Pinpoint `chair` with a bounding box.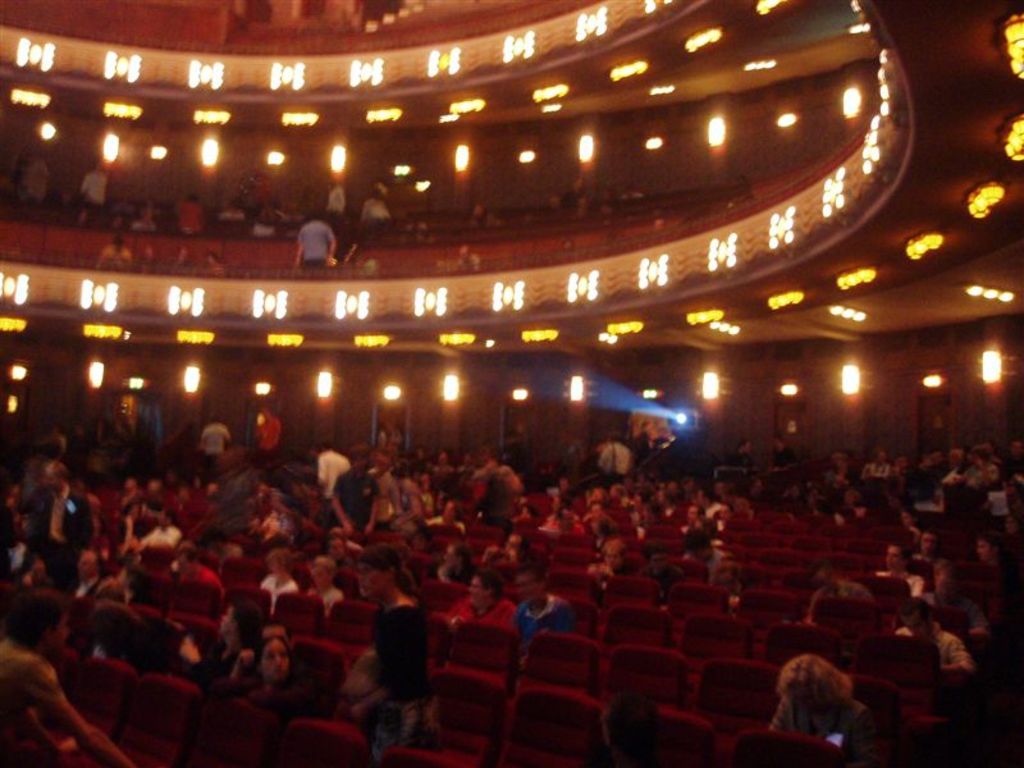
bbox=[329, 595, 376, 662].
